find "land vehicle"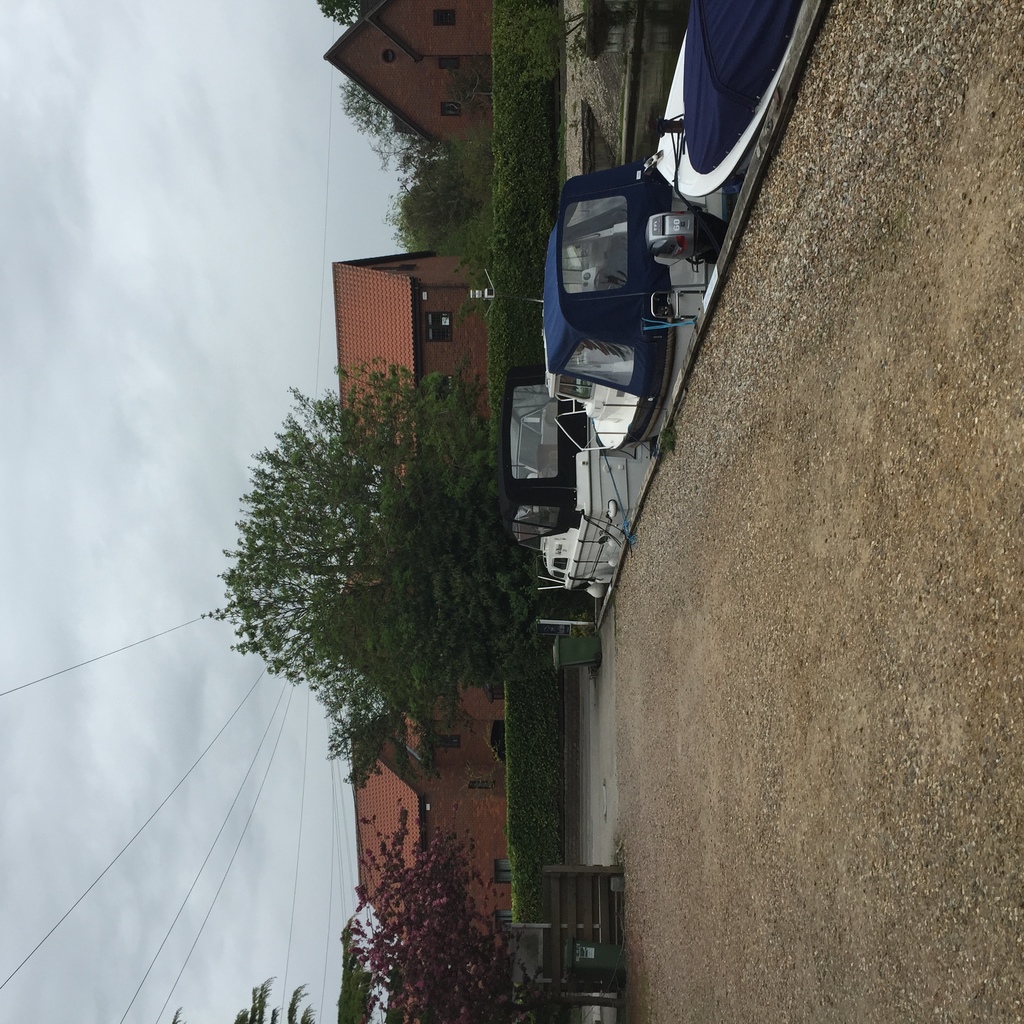
[x1=567, y1=197, x2=676, y2=429]
